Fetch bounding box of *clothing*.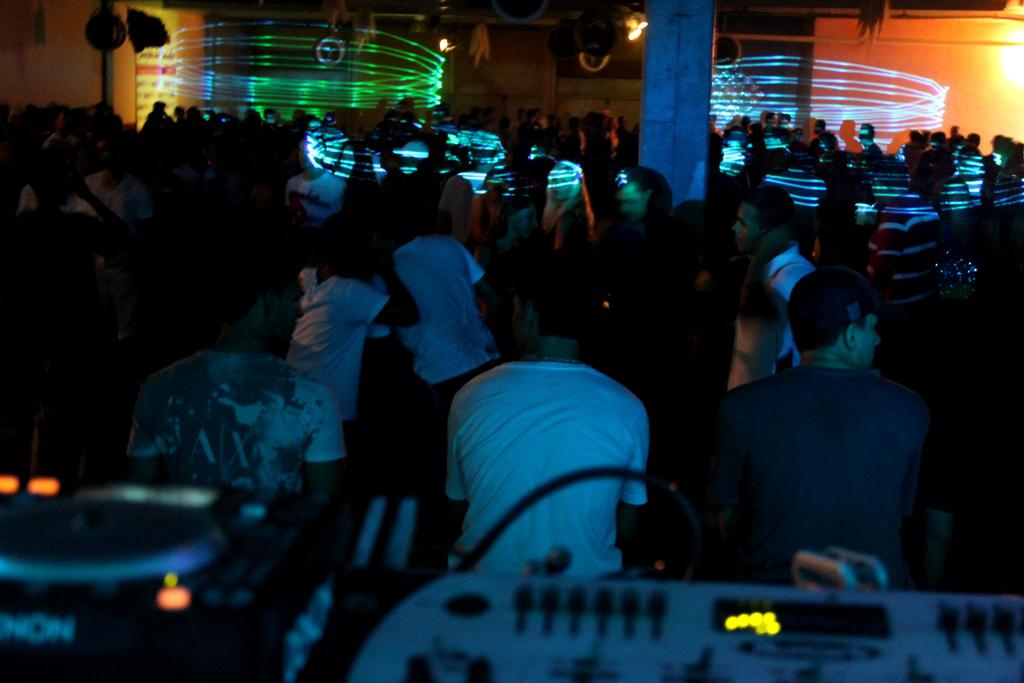
Bbox: bbox=[294, 165, 342, 211].
